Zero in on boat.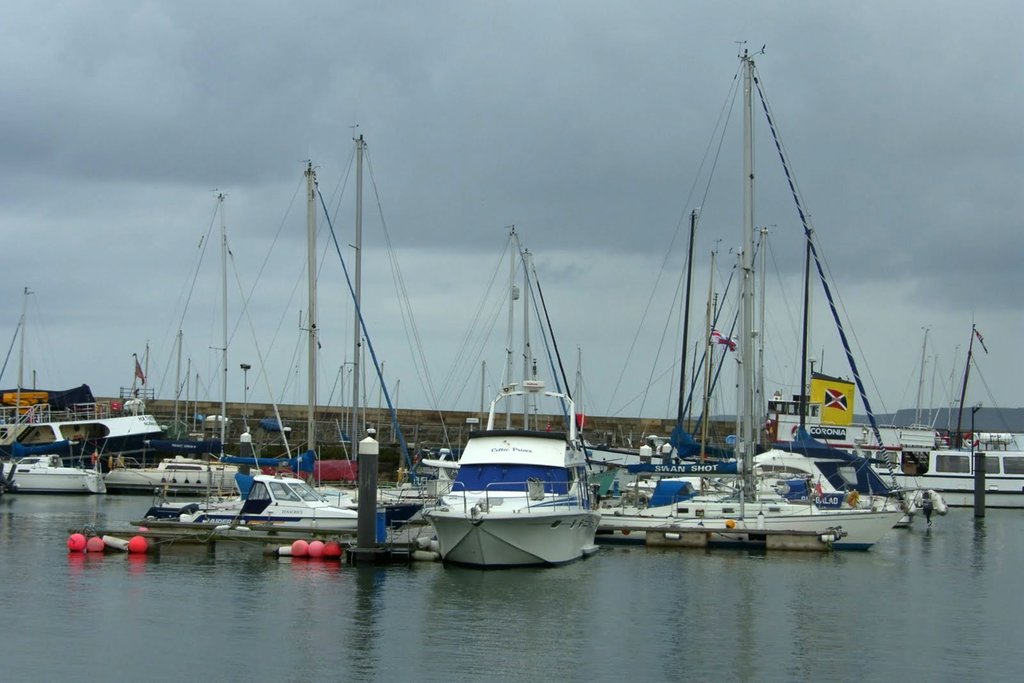
Zeroed in: (142, 472, 358, 535).
